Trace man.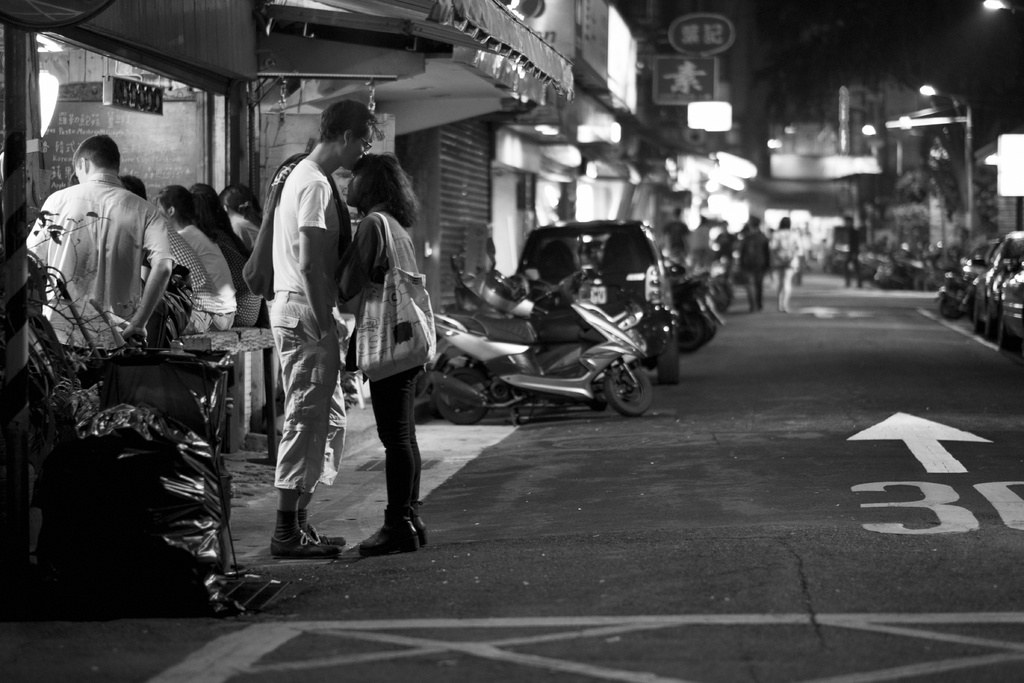
Traced to rect(246, 105, 355, 581).
